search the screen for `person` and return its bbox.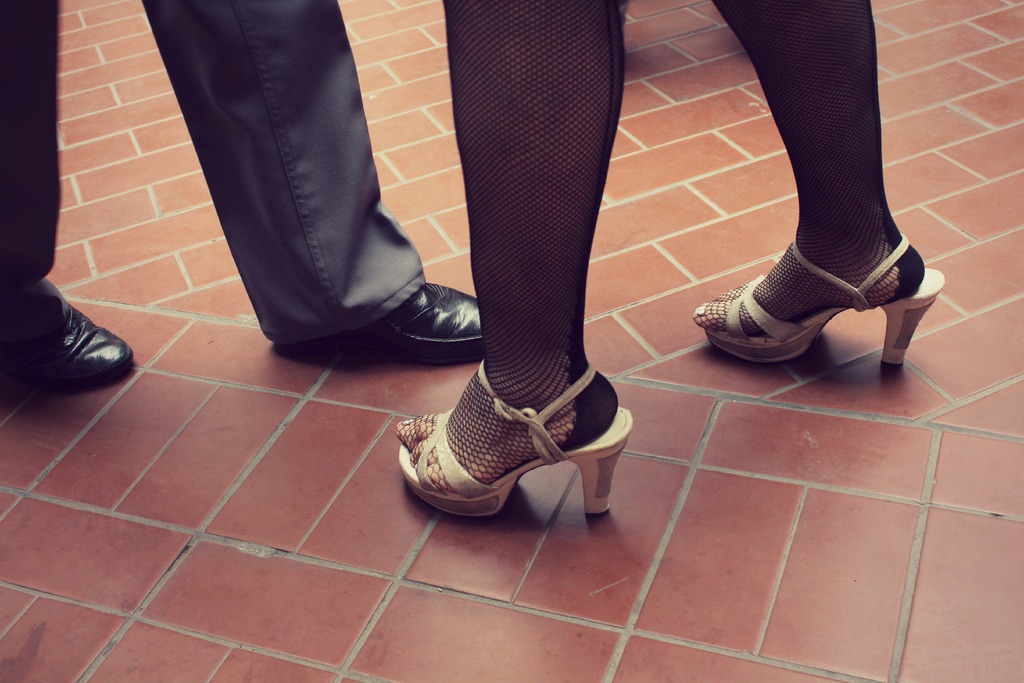
Found: pyautogui.locateOnScreen(0, 0, 490, 404).
